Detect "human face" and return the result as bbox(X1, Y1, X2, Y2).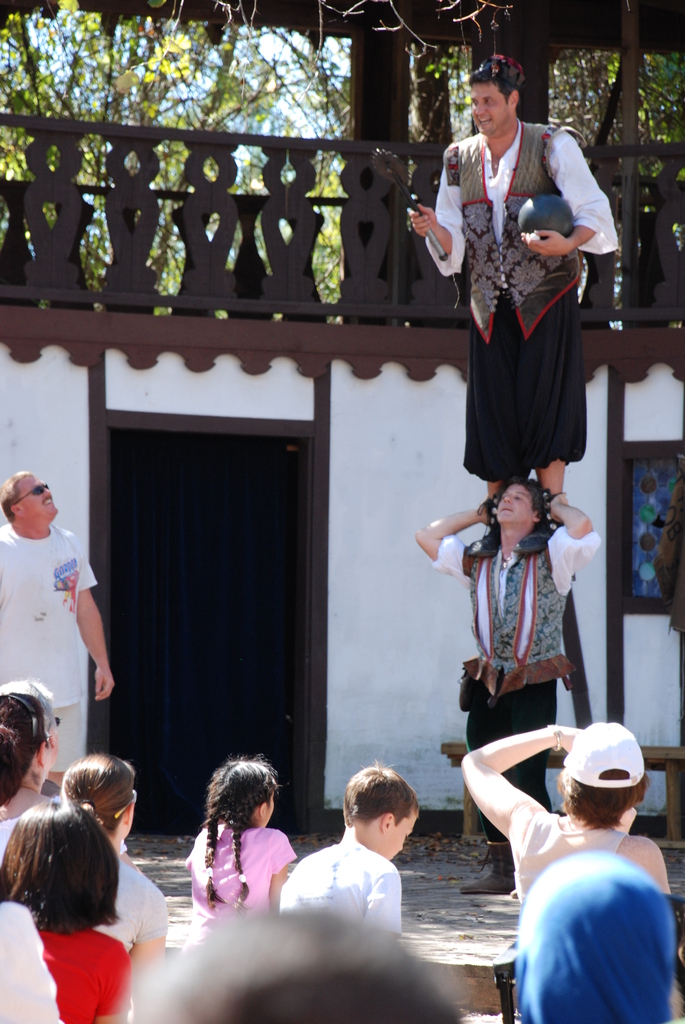
bbox(22, 476, 59, 518).
